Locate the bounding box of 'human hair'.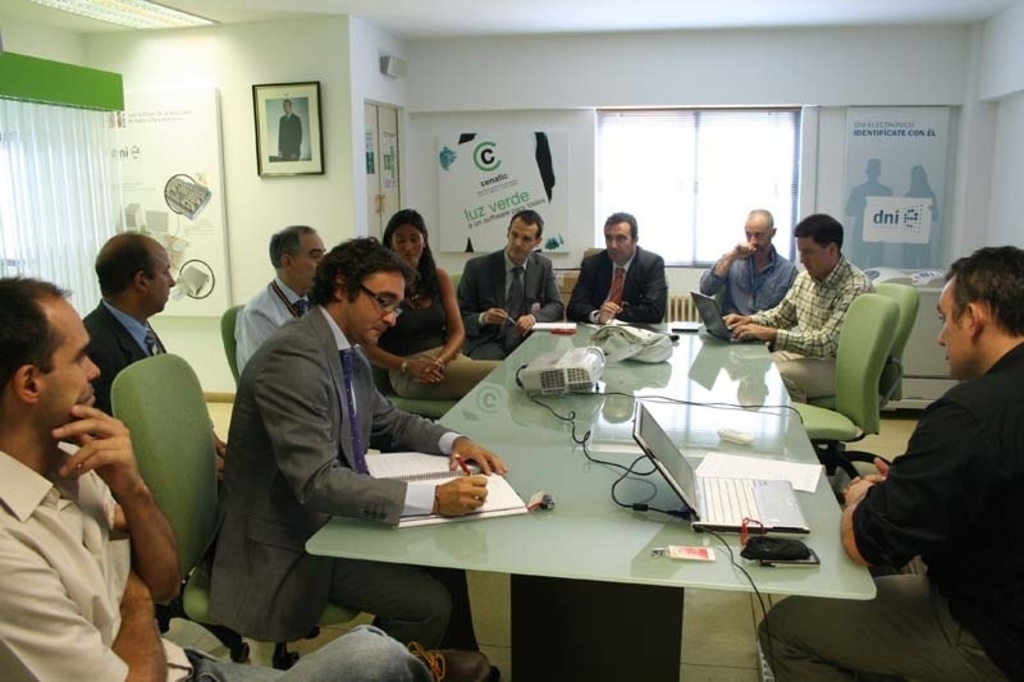
Bounding box: (92, 230, 157, 294).
